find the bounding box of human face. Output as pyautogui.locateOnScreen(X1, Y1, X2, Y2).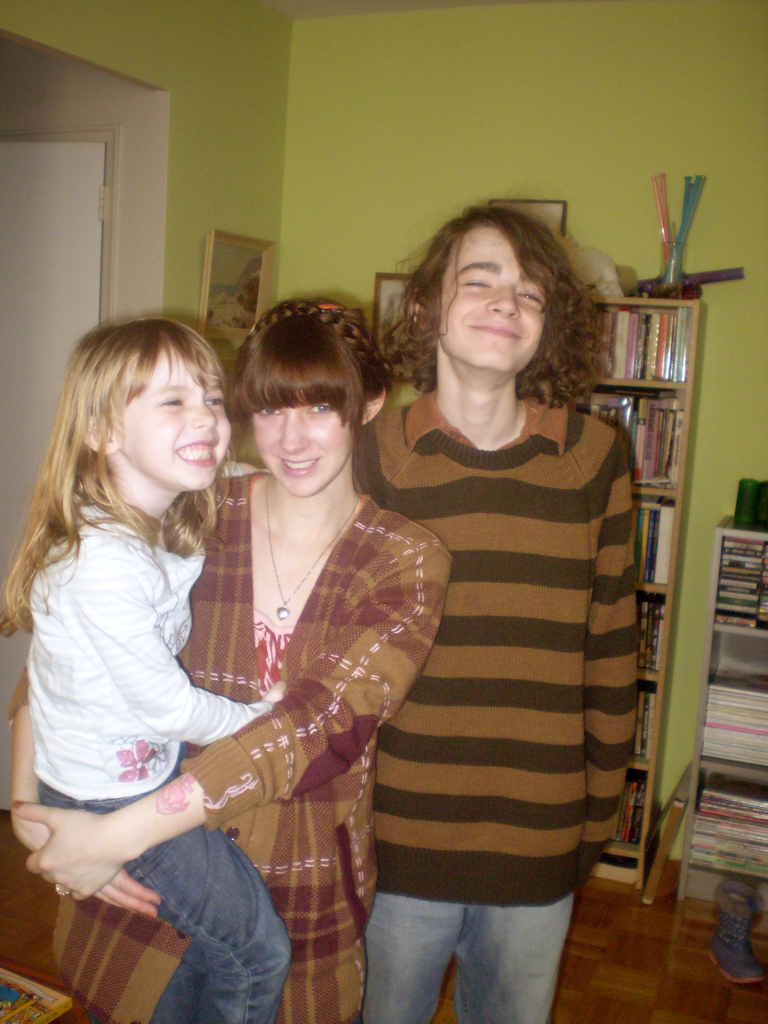
pyautogui.locateOnScreen(120, 339, 230, 493).
